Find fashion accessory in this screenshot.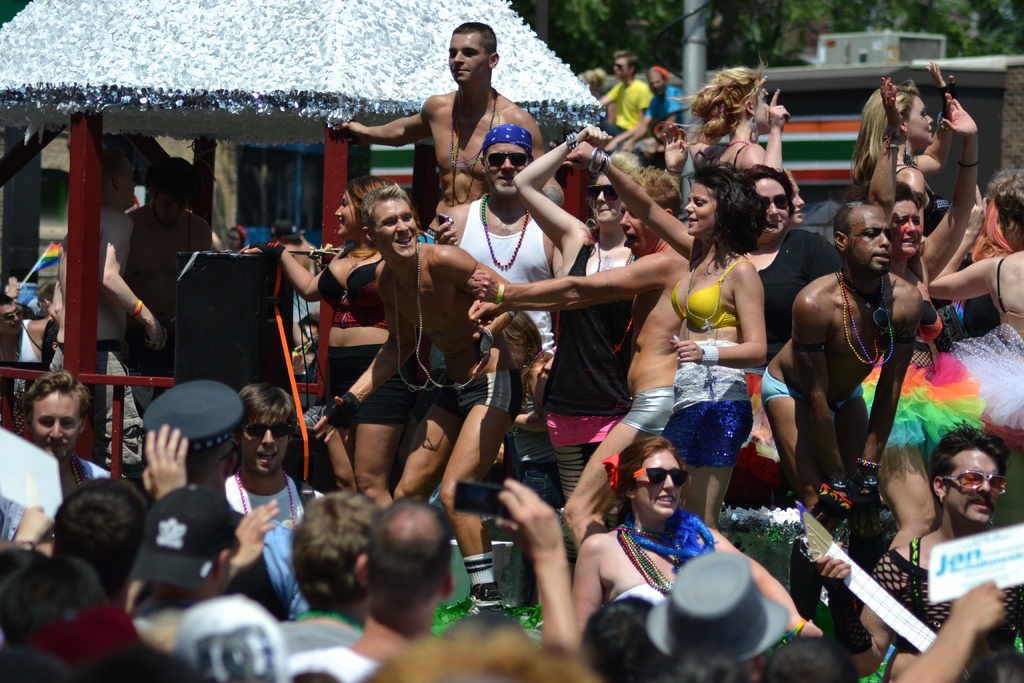
The bounding box for fashion accessory is {"left": 874, "top": 290, "right": 890, "bottom": 334}.
